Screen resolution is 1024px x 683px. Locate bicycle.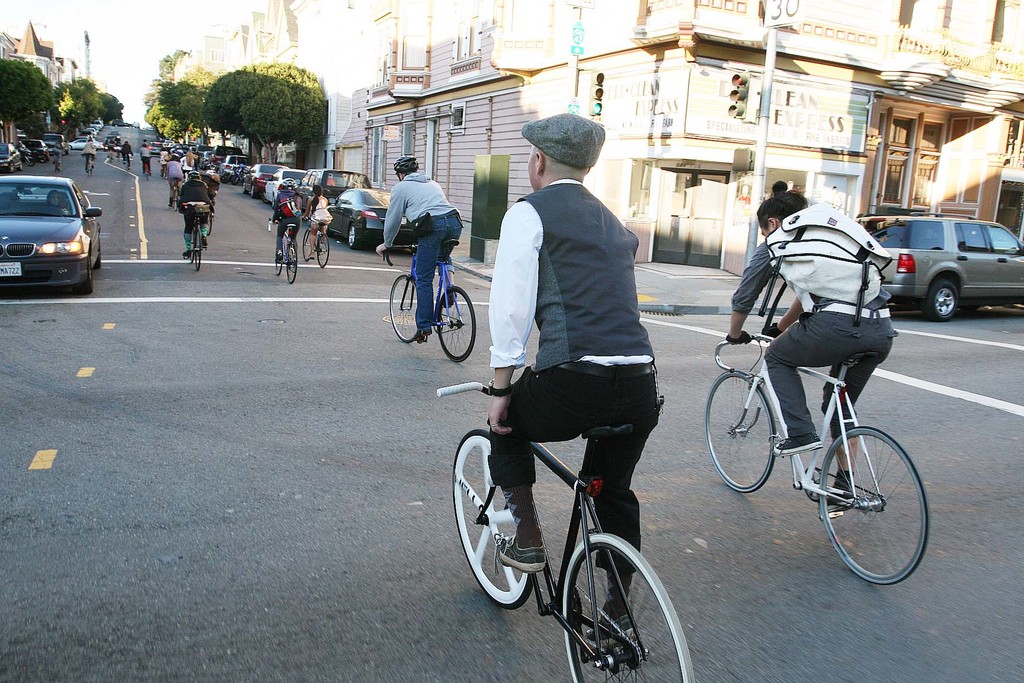
<box>204,193,215,245</box>.
